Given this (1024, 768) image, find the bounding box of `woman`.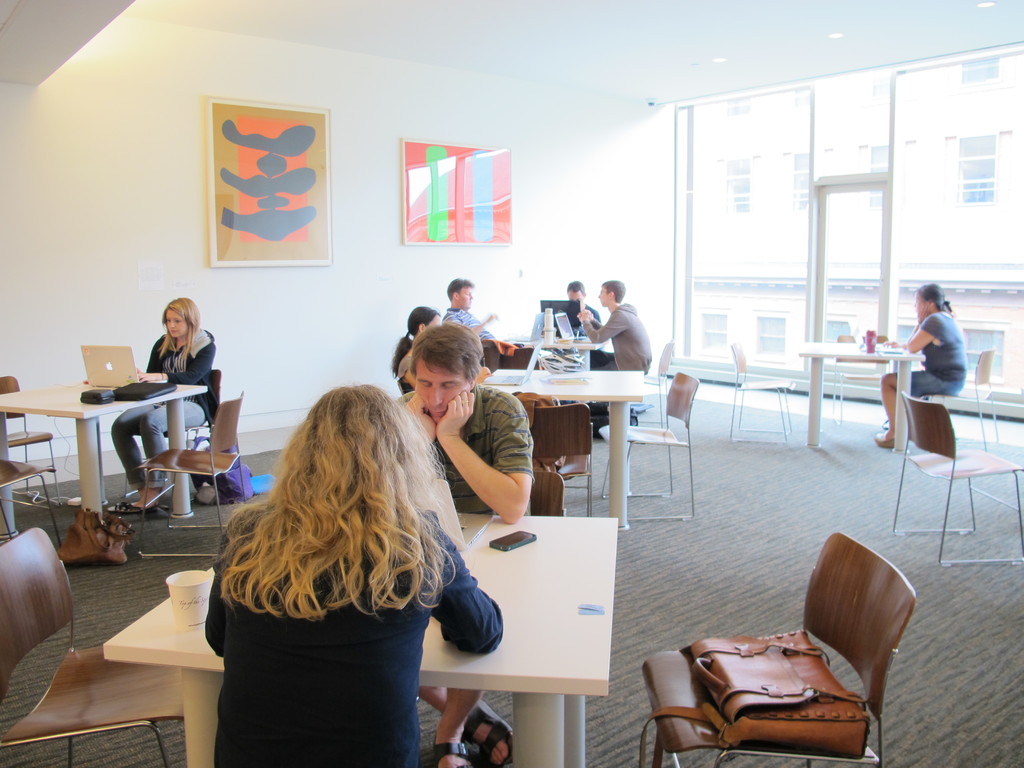
177/352/474/767.
